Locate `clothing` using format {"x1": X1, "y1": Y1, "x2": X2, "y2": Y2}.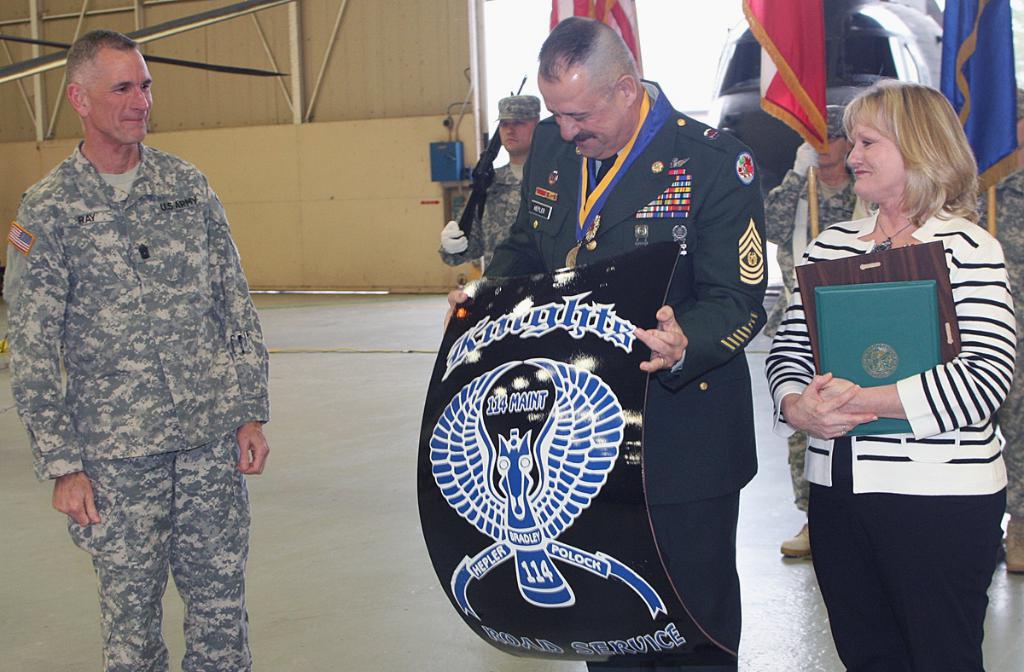
{"x1": 768, "y1": 200, "x2": 1018, "y2": 671}.
